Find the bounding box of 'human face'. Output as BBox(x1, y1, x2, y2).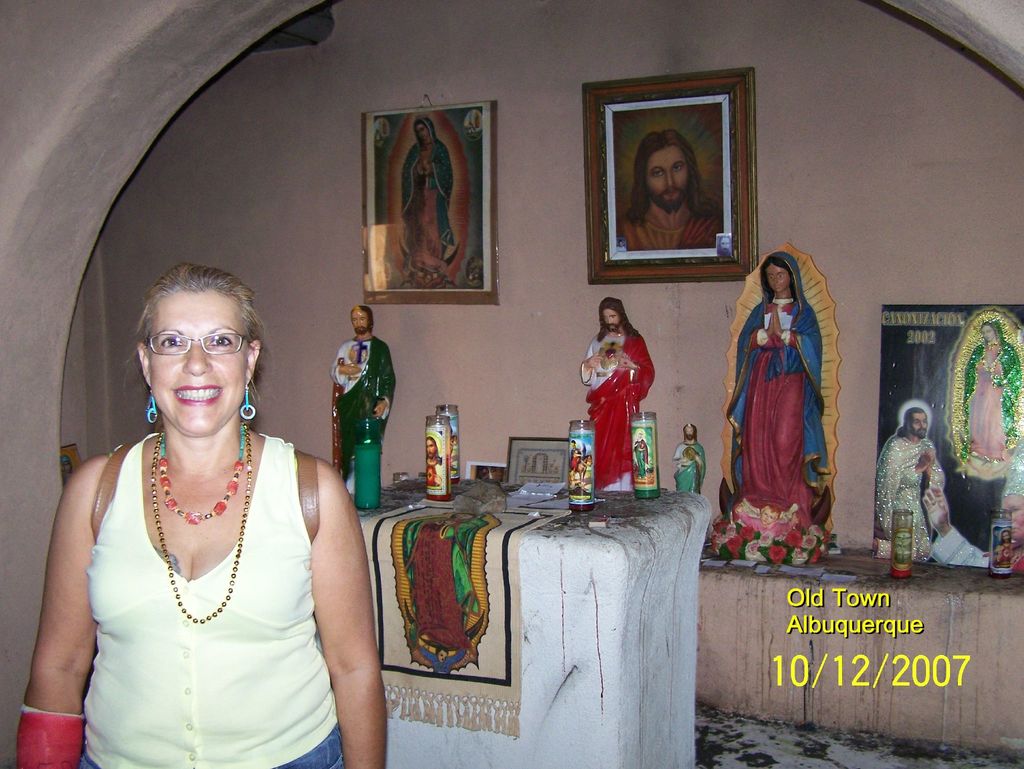
BBox(354, 307, 365, 334).
